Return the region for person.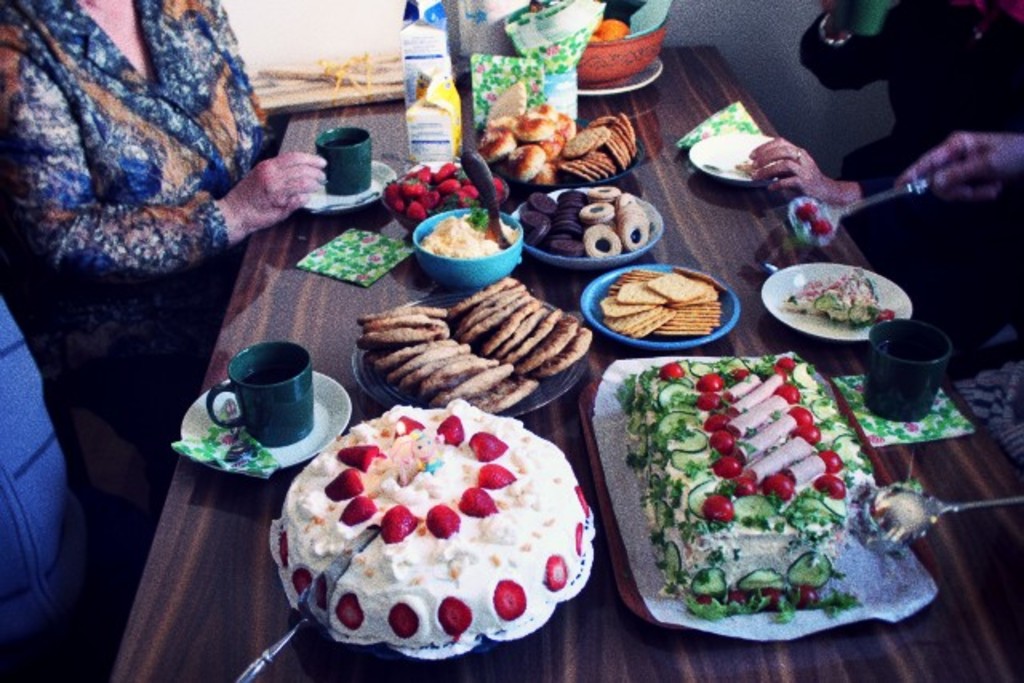
left=0, top=0, right=333, bottom=408.
